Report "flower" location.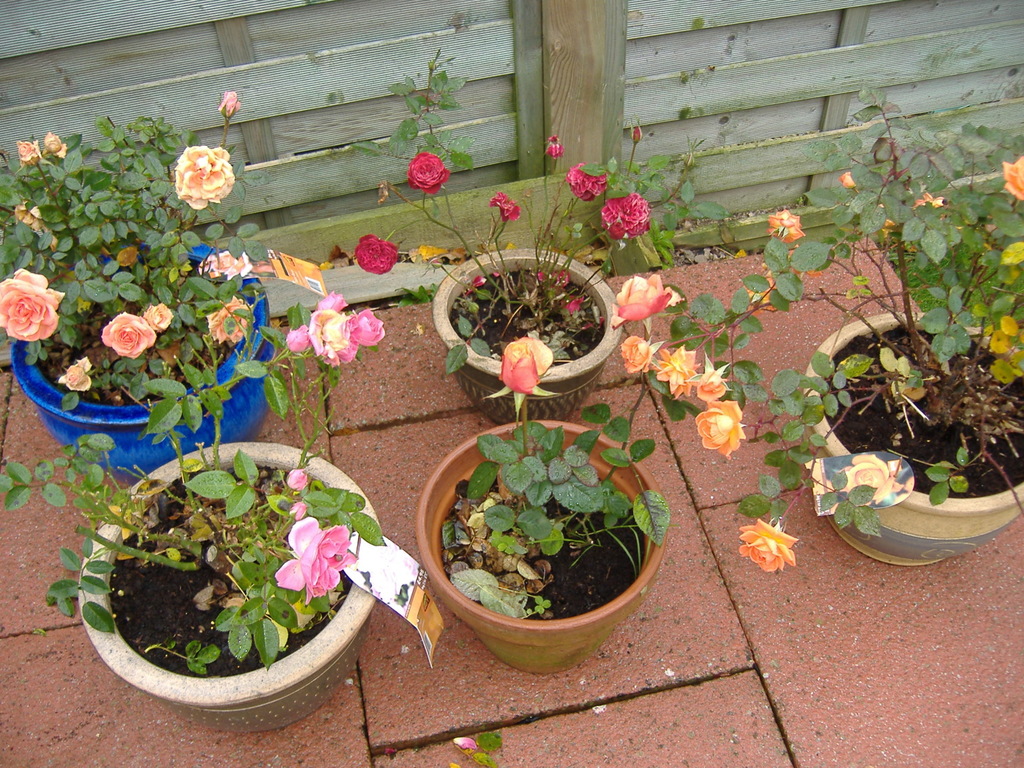
Report: 312:307:362:364.
